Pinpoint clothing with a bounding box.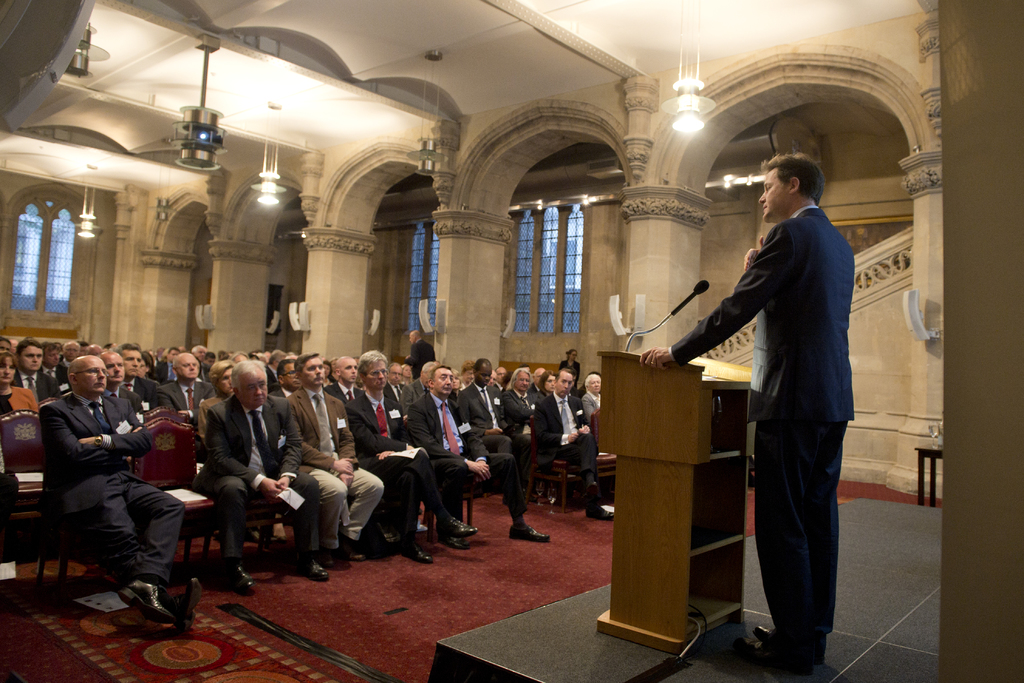
detection(691, 156, 865, 656).
